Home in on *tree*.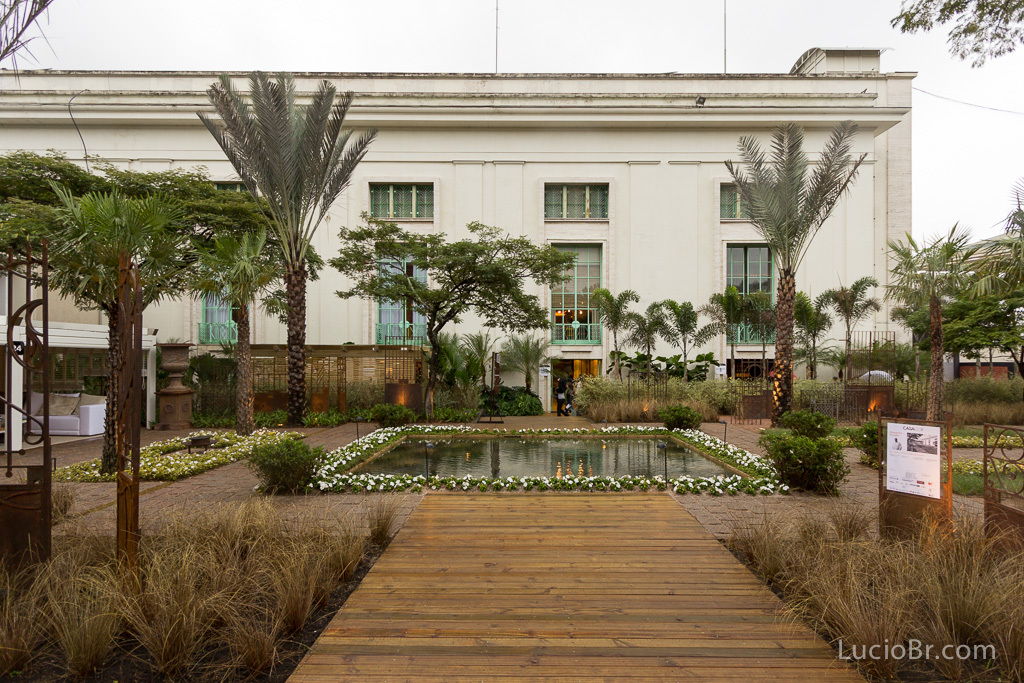
Homed in at bbox=[589, 283, 636, 384].
